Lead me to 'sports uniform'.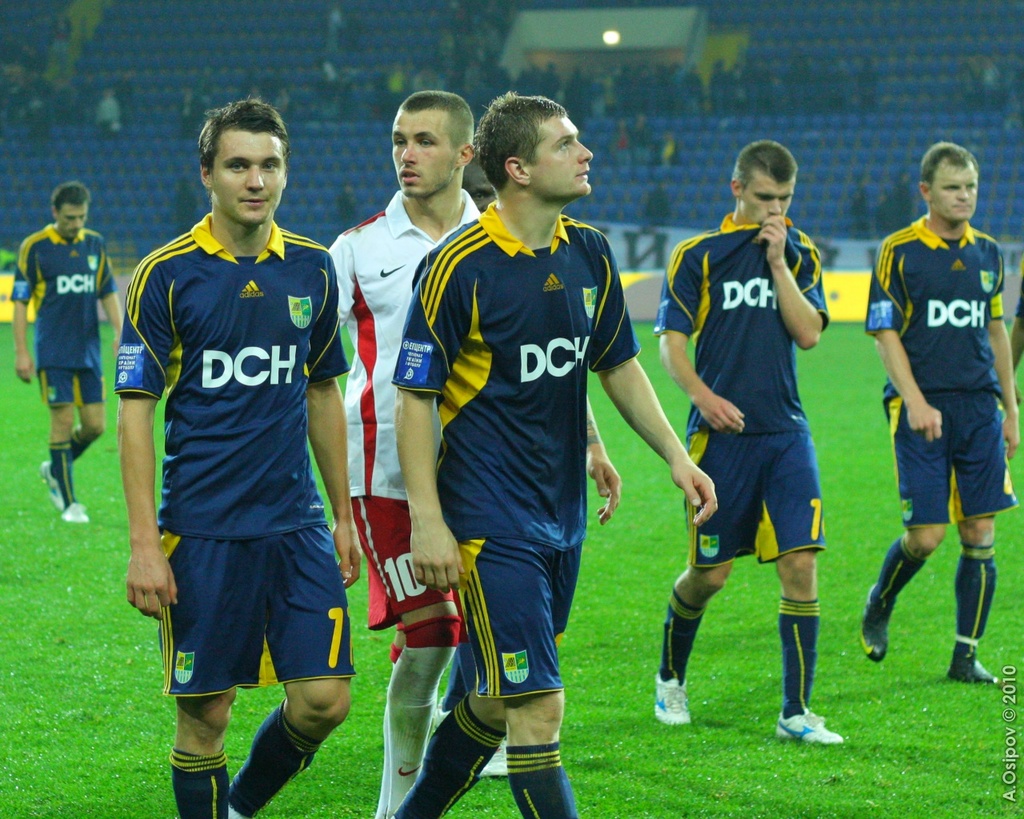
Lead to crop(328, 200, 486, 638).
